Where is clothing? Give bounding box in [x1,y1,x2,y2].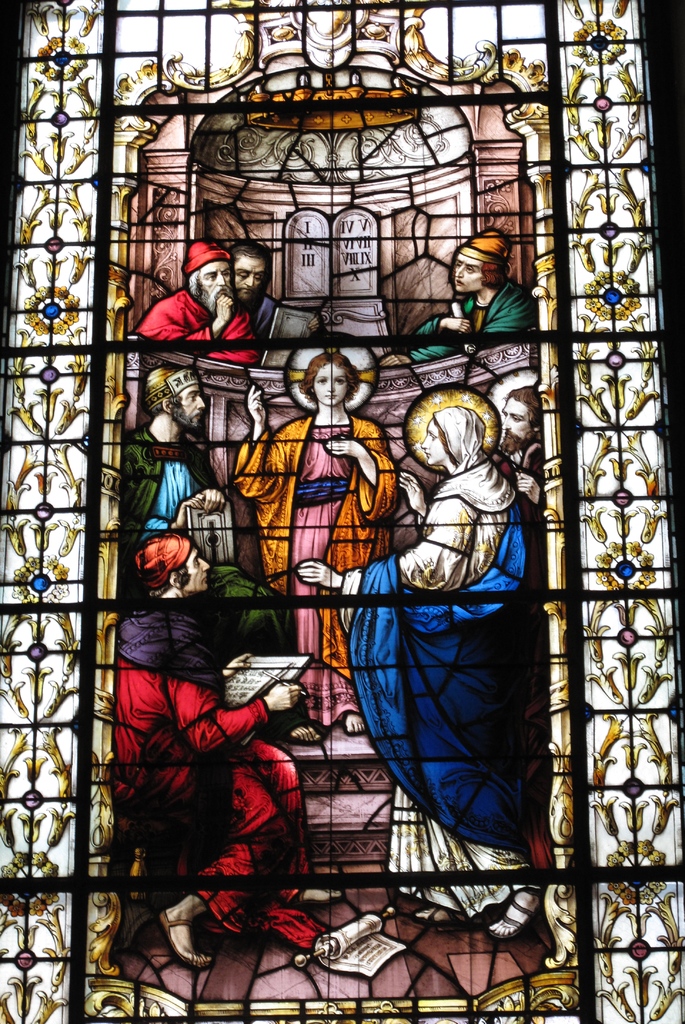
[509,440,546,545].
